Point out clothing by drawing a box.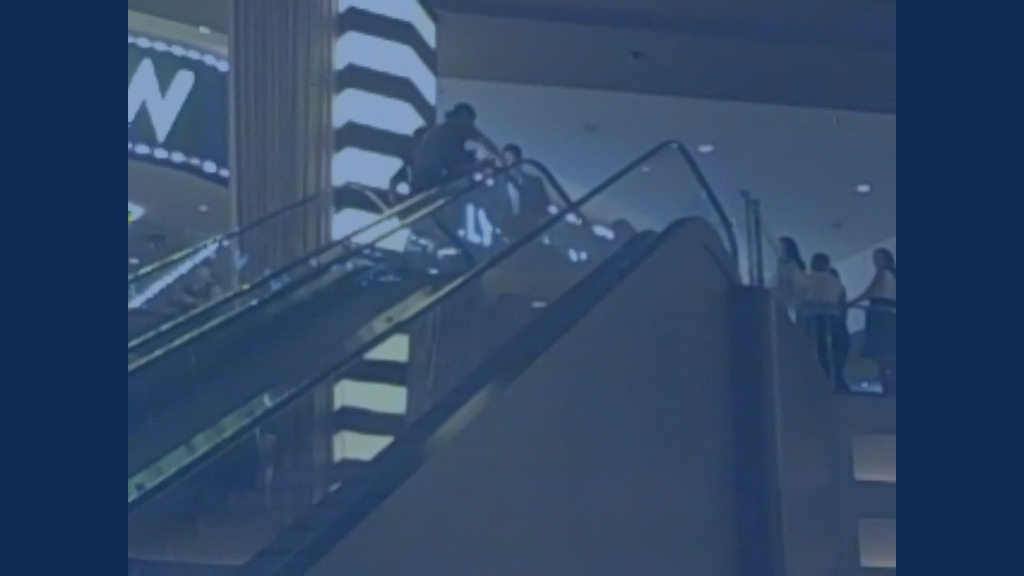
bbox(403, 118, 482, 239).
